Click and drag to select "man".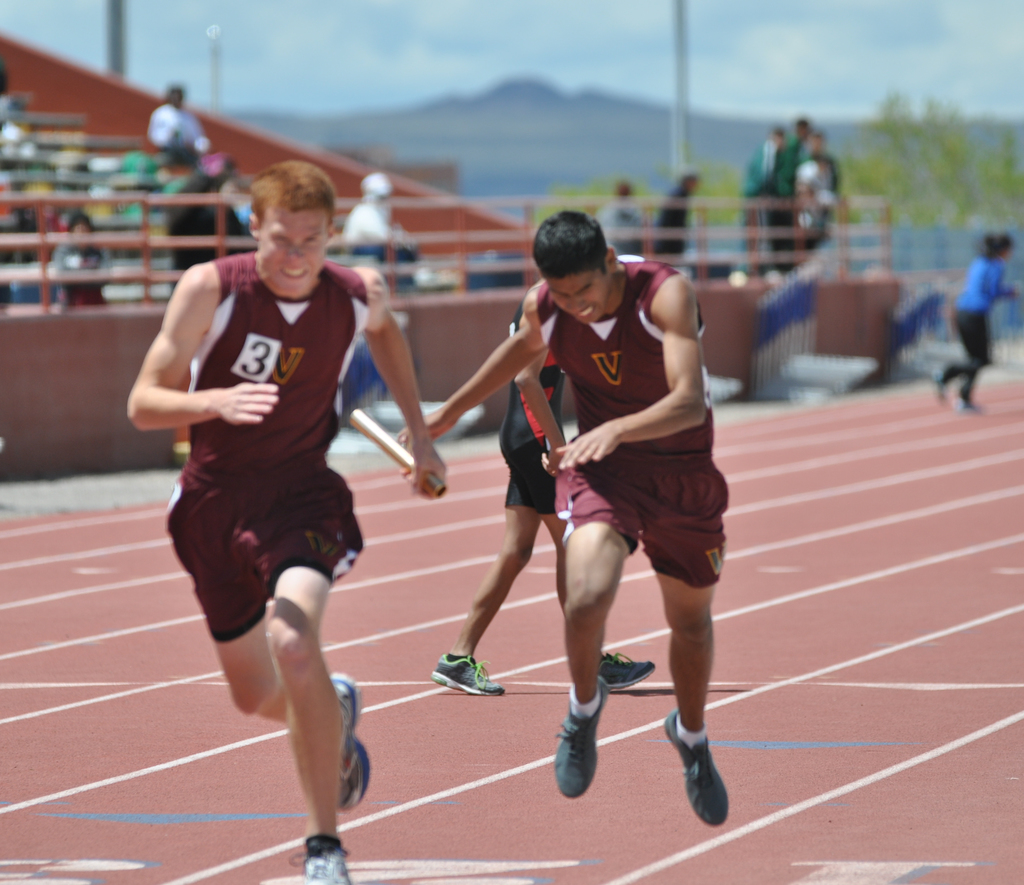
Selection: 460,199,740,812.
